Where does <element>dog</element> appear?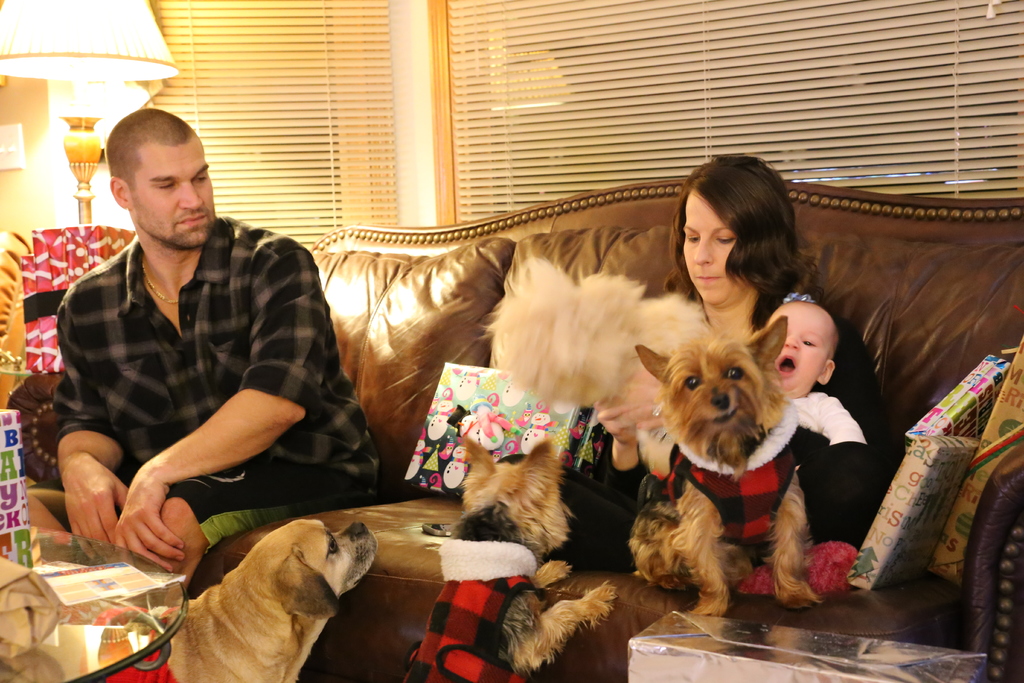
Appears at x1=384, y1=434, x2=621, y2=682.
